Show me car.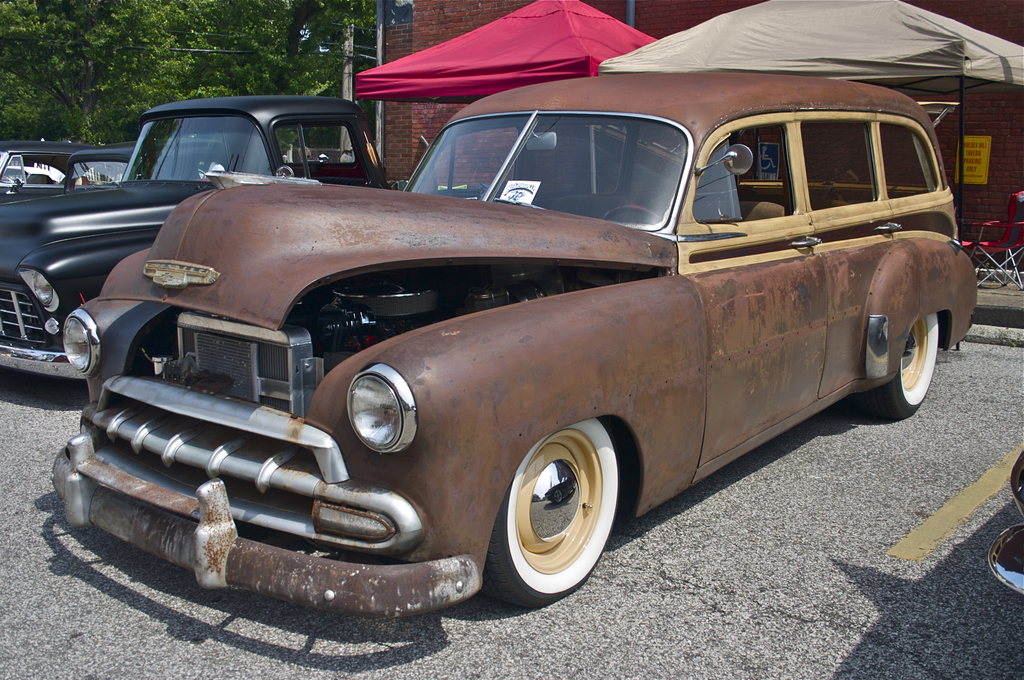
car is here: bbox=[0, 140, 127, 201].
